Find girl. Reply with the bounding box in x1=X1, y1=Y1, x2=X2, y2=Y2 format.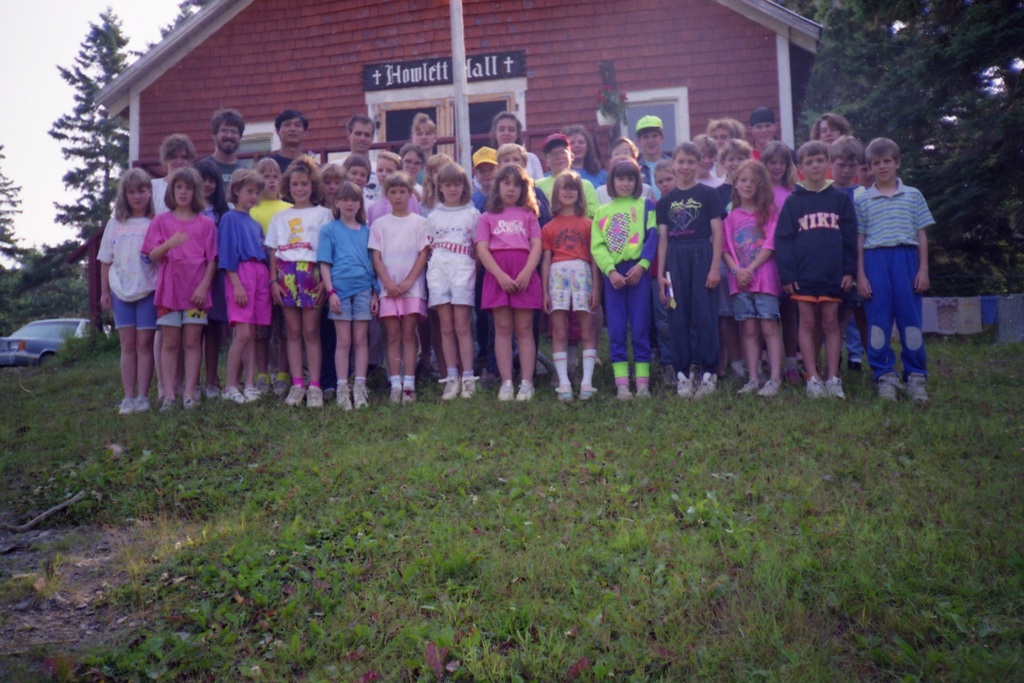
x1=317, y1=183, x2=378, y2=406.
